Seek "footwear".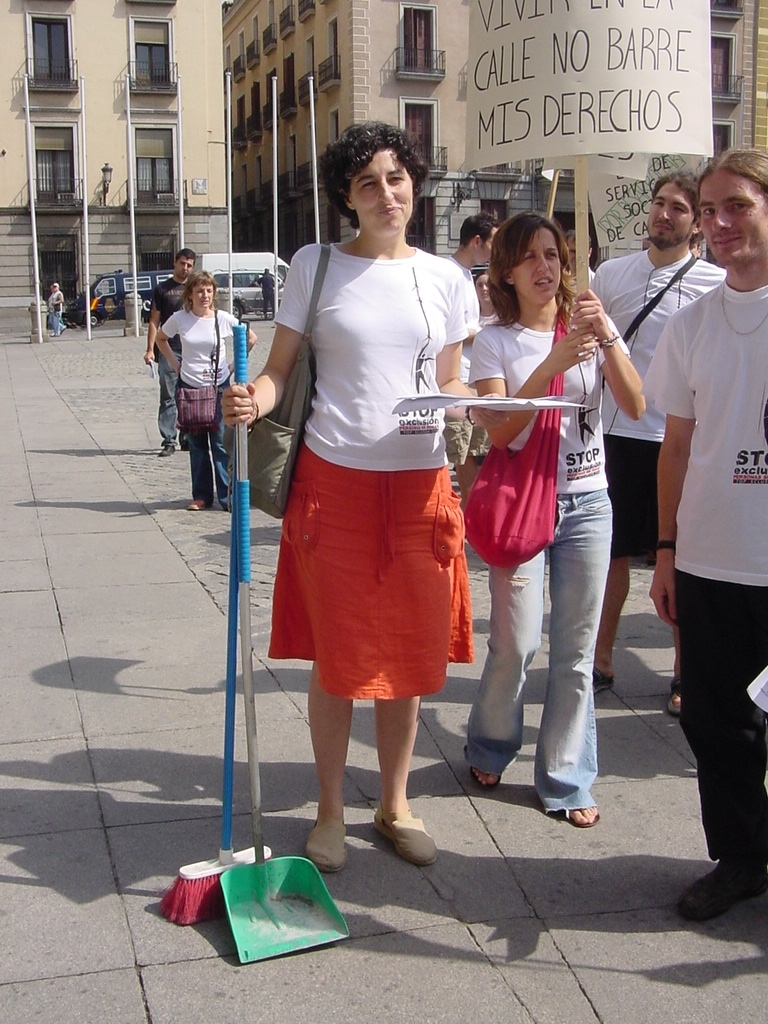
x1=550, y1=809, x2=601, y2=823.
